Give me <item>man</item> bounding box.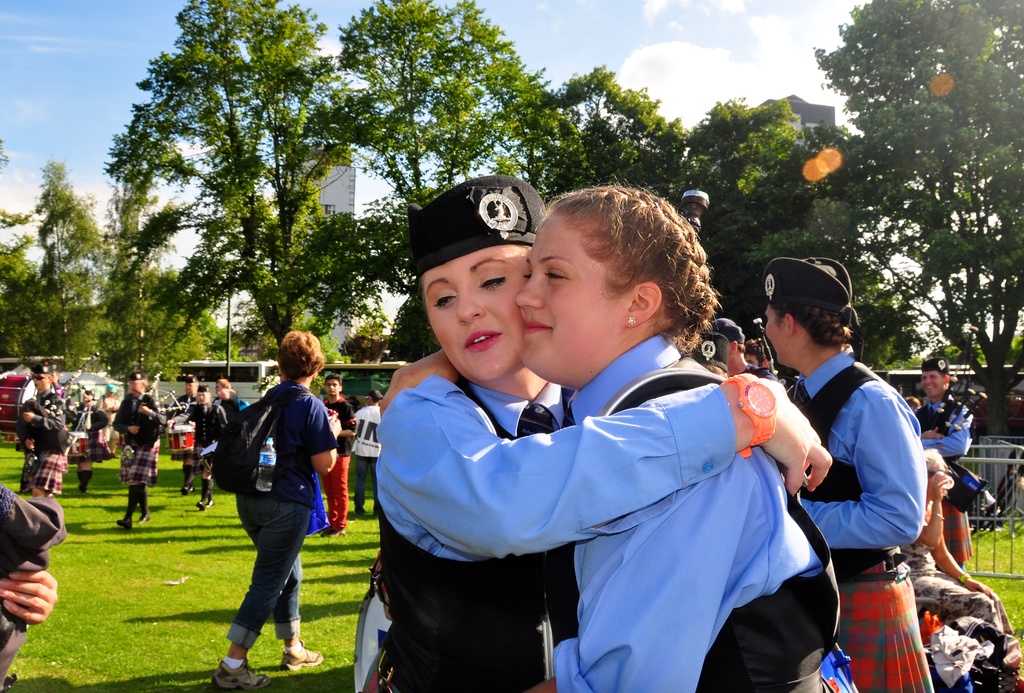
left=192, top=379, right=244, bottom=459.
